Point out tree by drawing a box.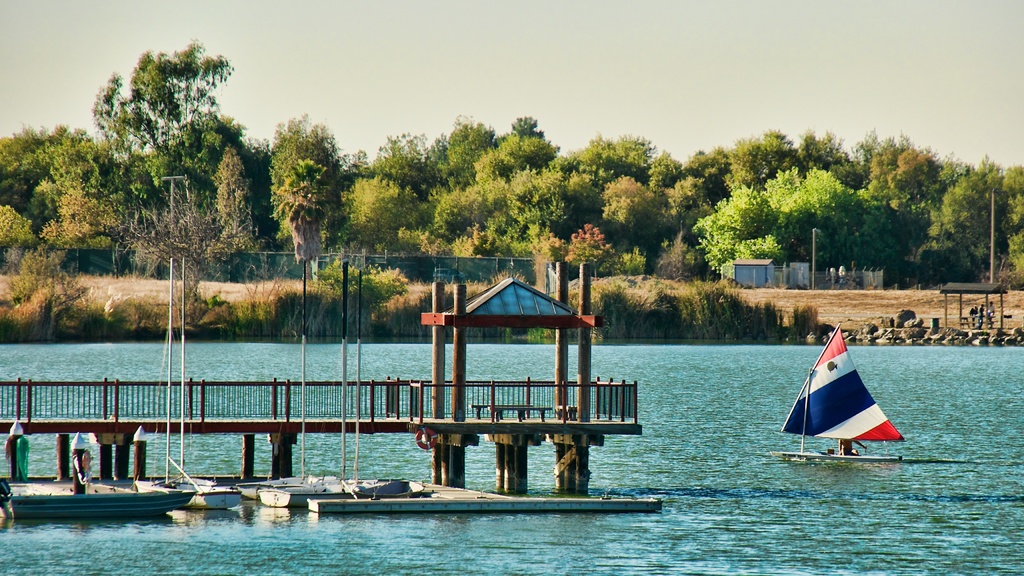
(84,27,242,301).
